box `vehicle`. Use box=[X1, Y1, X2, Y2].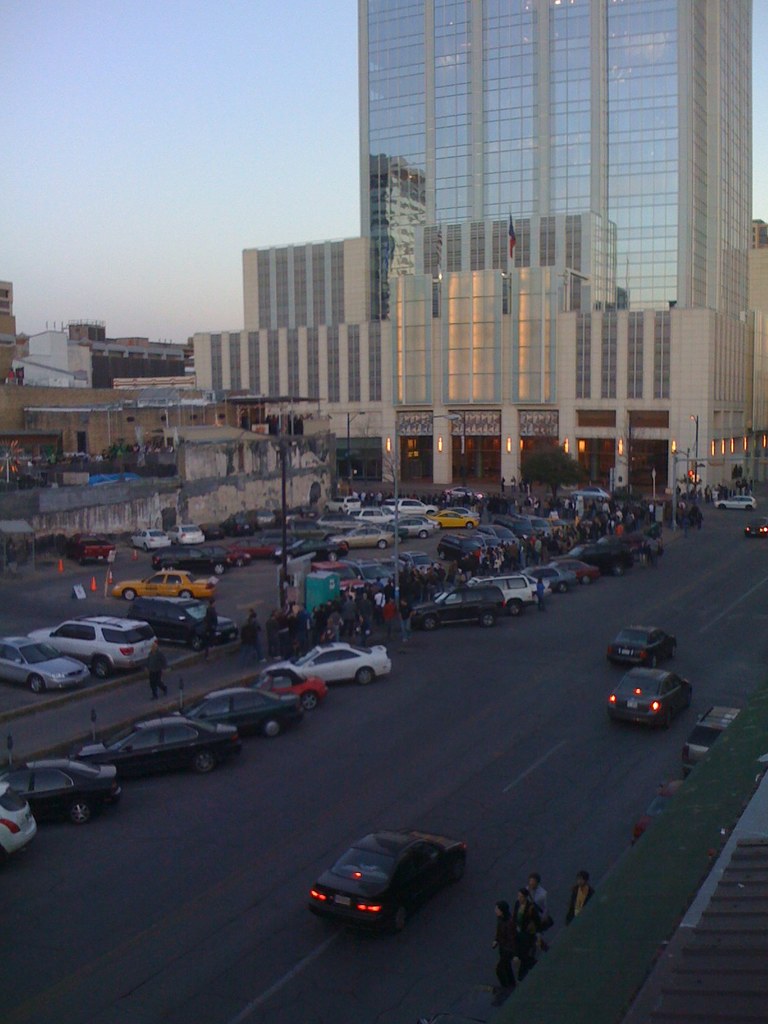
box=[0, 627, 93, 693].
